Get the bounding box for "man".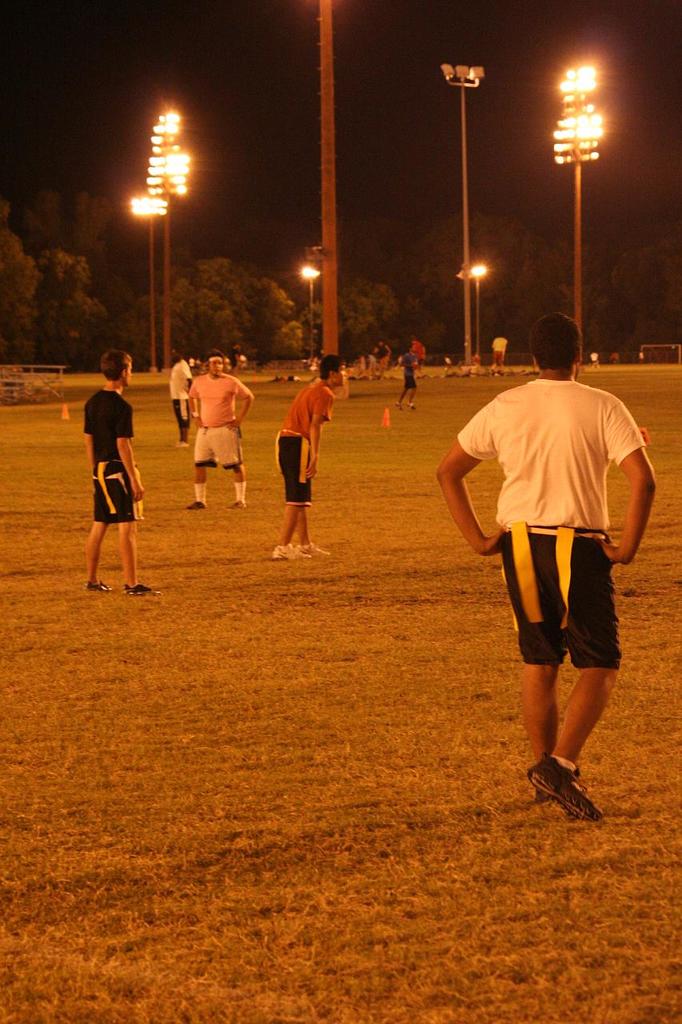
(x1=432, y1=311, x2=660, y2=828).
